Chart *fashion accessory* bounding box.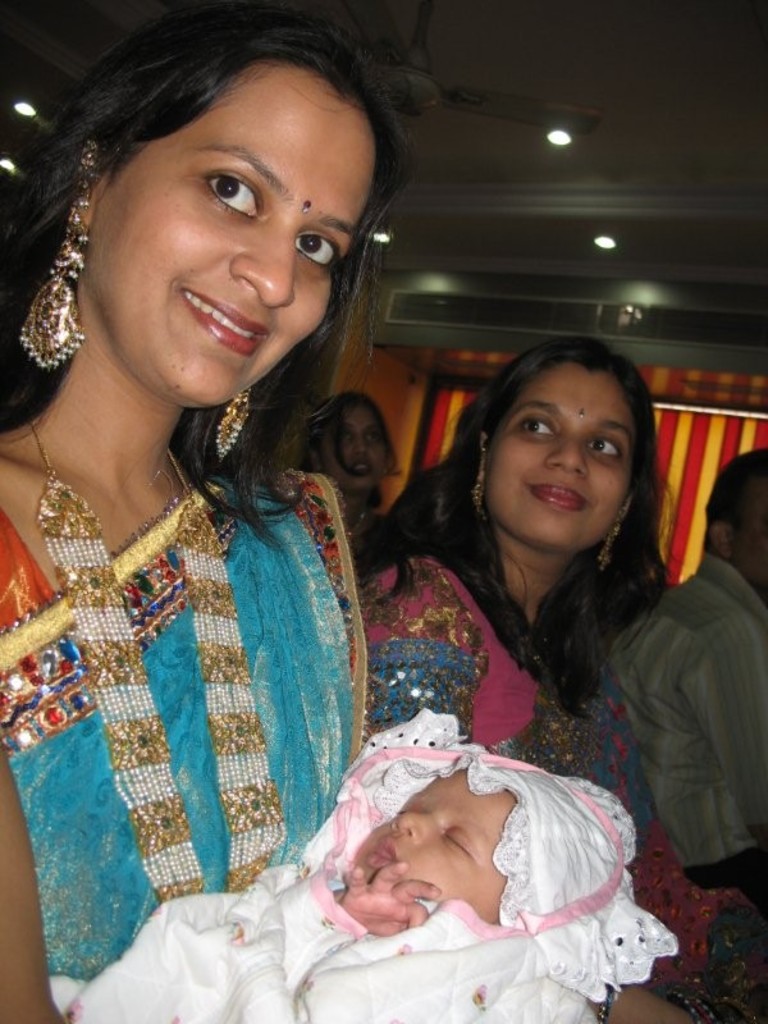
Charted: l=467, t=471, r=485, b=525.
